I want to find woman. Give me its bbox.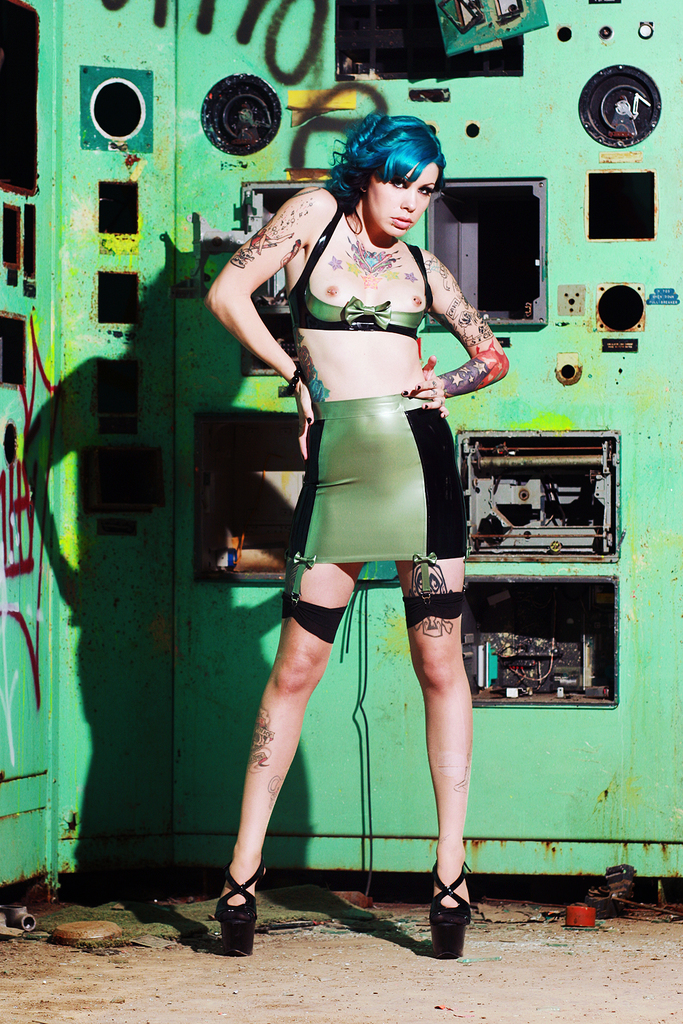
217 113 506 909.
